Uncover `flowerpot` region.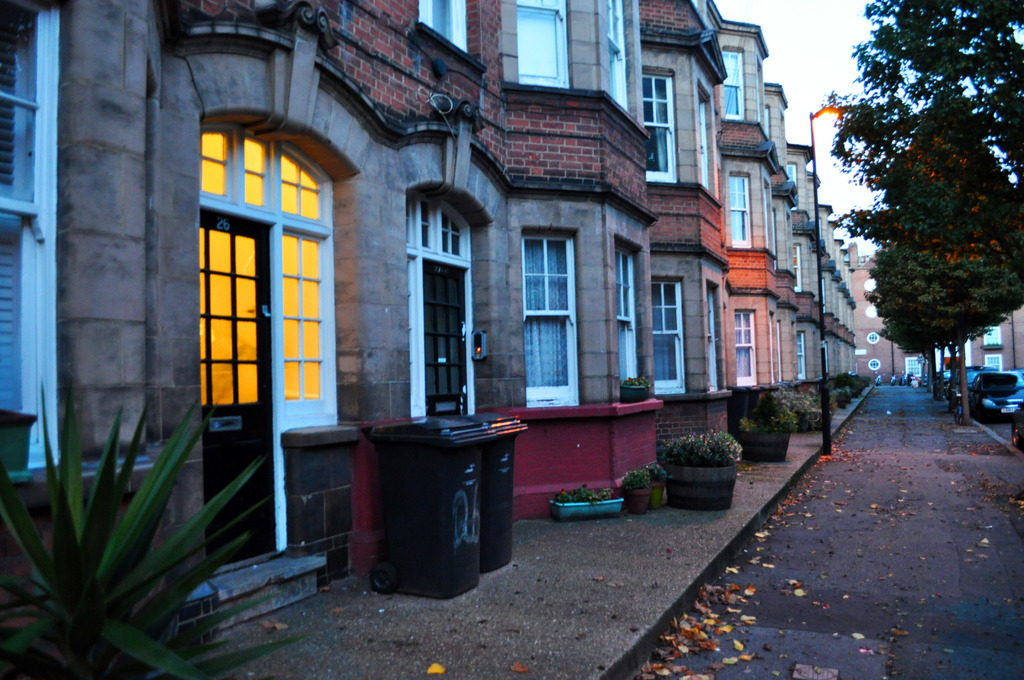
Uncovered: bbox(620, 382, 646, 403).
